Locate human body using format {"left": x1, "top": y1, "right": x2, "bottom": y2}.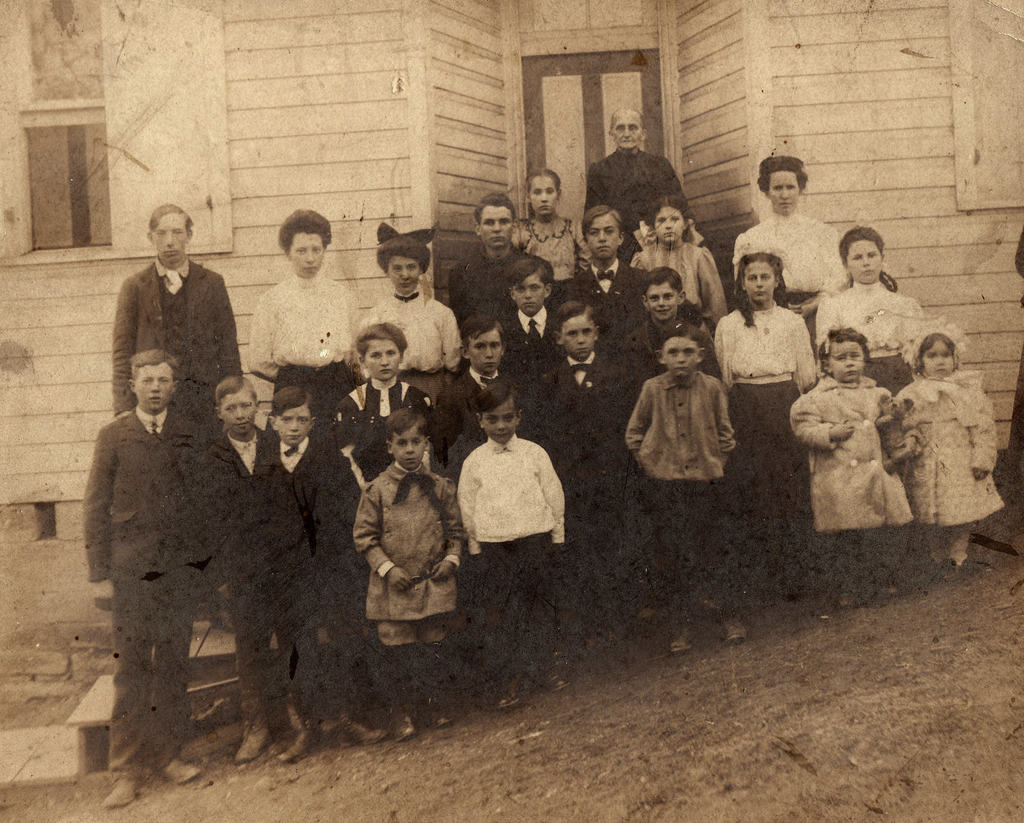
{"left": 523, "top": 151, "right": 572, "bottom": 288}.
